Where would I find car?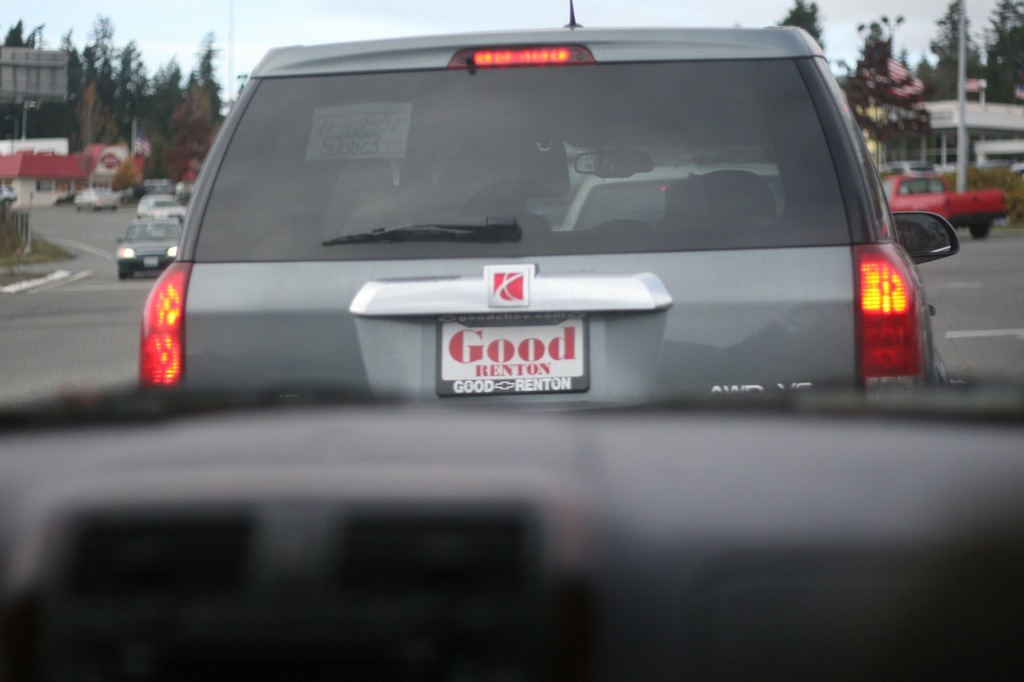
At {"left": 141, "top": 178, "right": 174, "bottom": 195}.
